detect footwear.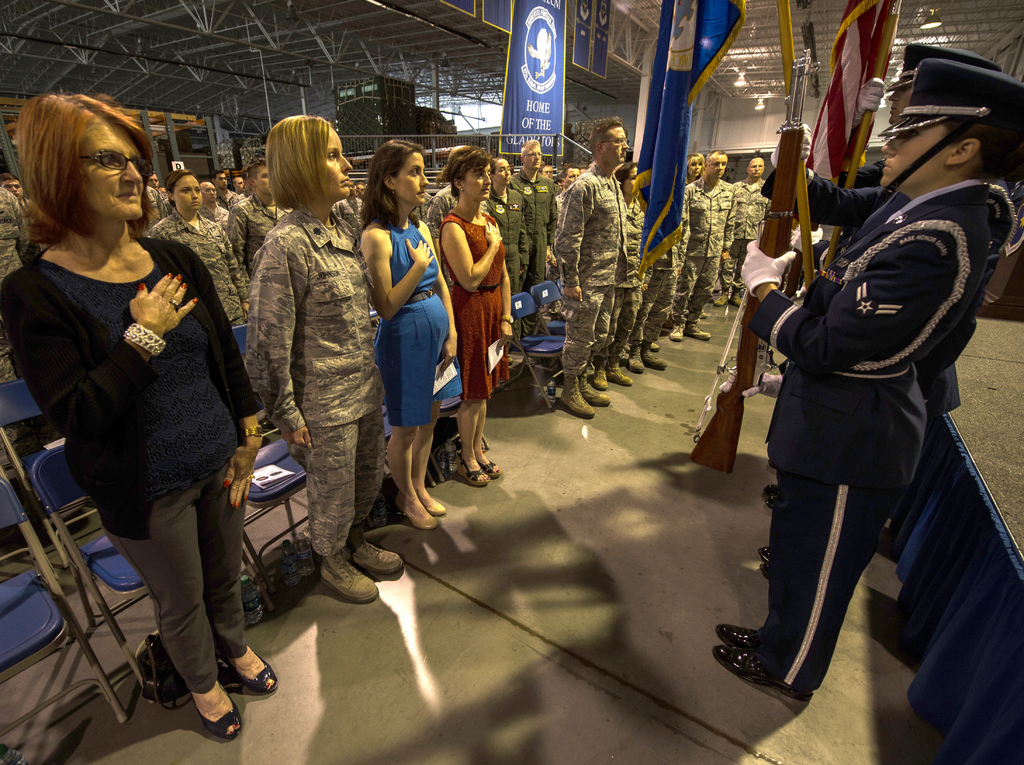
Detected at <region>767, 495, 778, 510</region>.
